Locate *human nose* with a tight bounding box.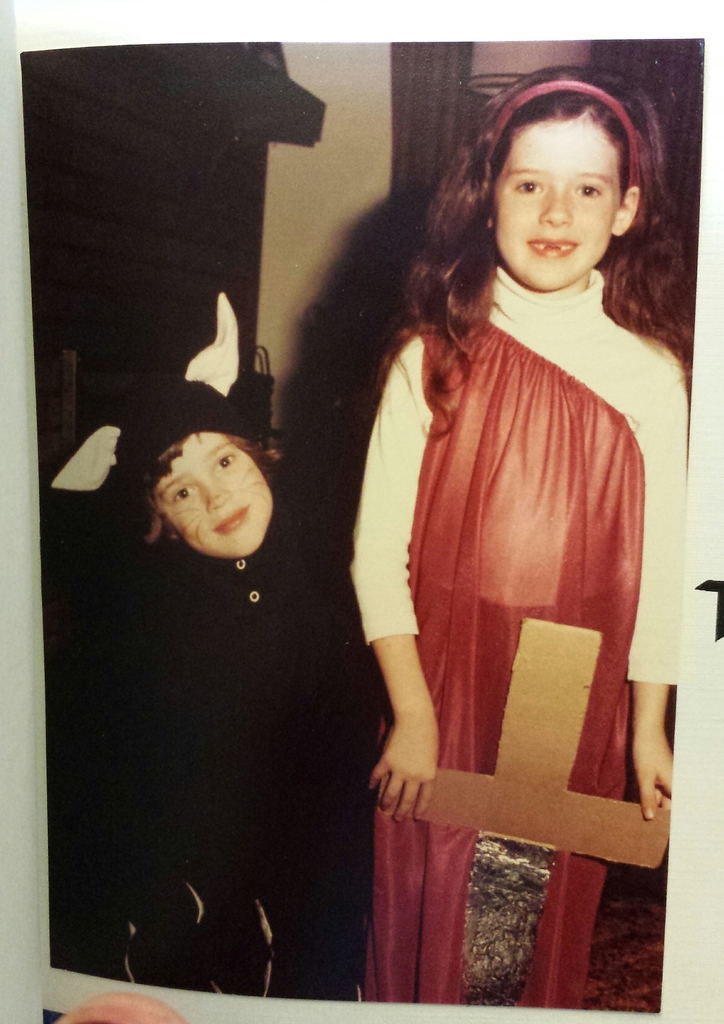
bbox=[202, 471, 233, 513].
